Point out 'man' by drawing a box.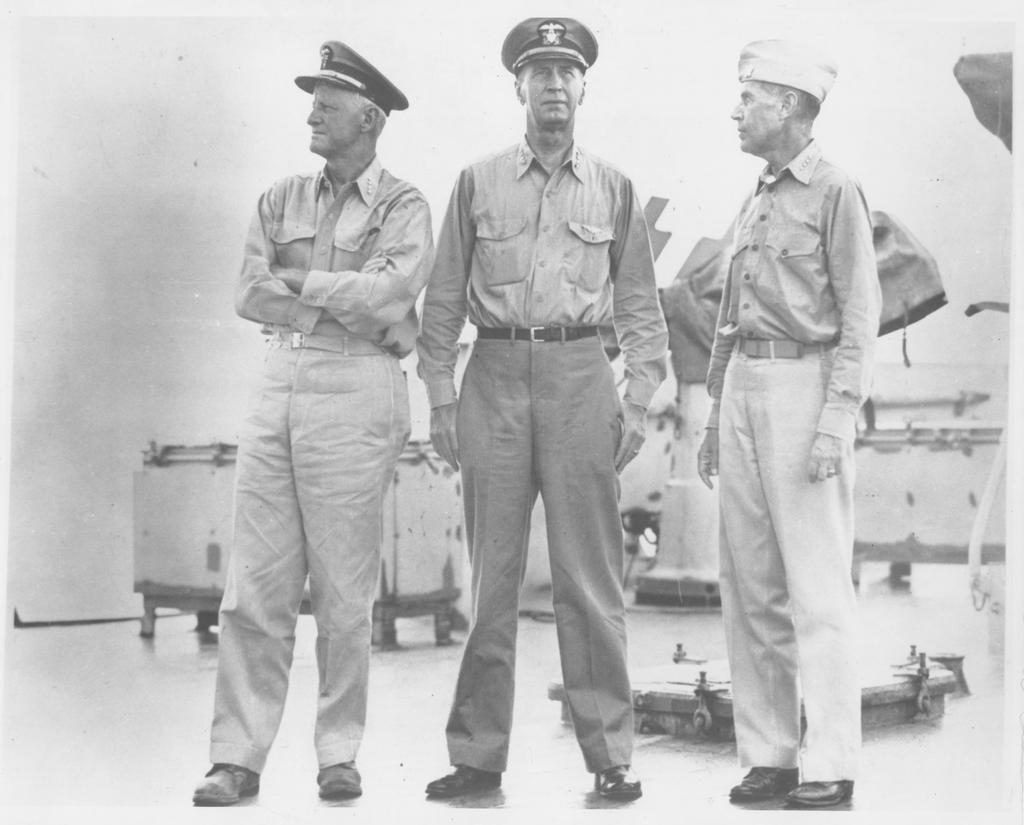
pyautogui.locateOnScreen(426, 22, 679, 824).
